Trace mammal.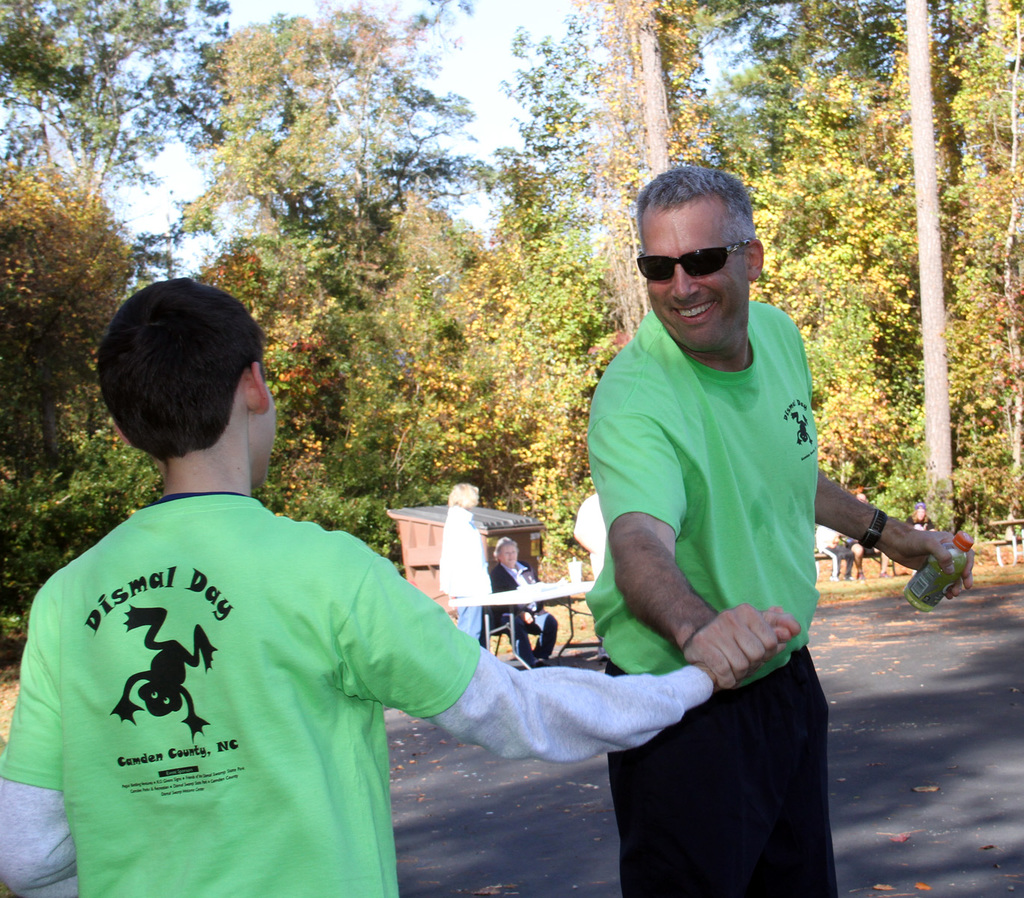
Traced to (843, 478, 868, 498).
